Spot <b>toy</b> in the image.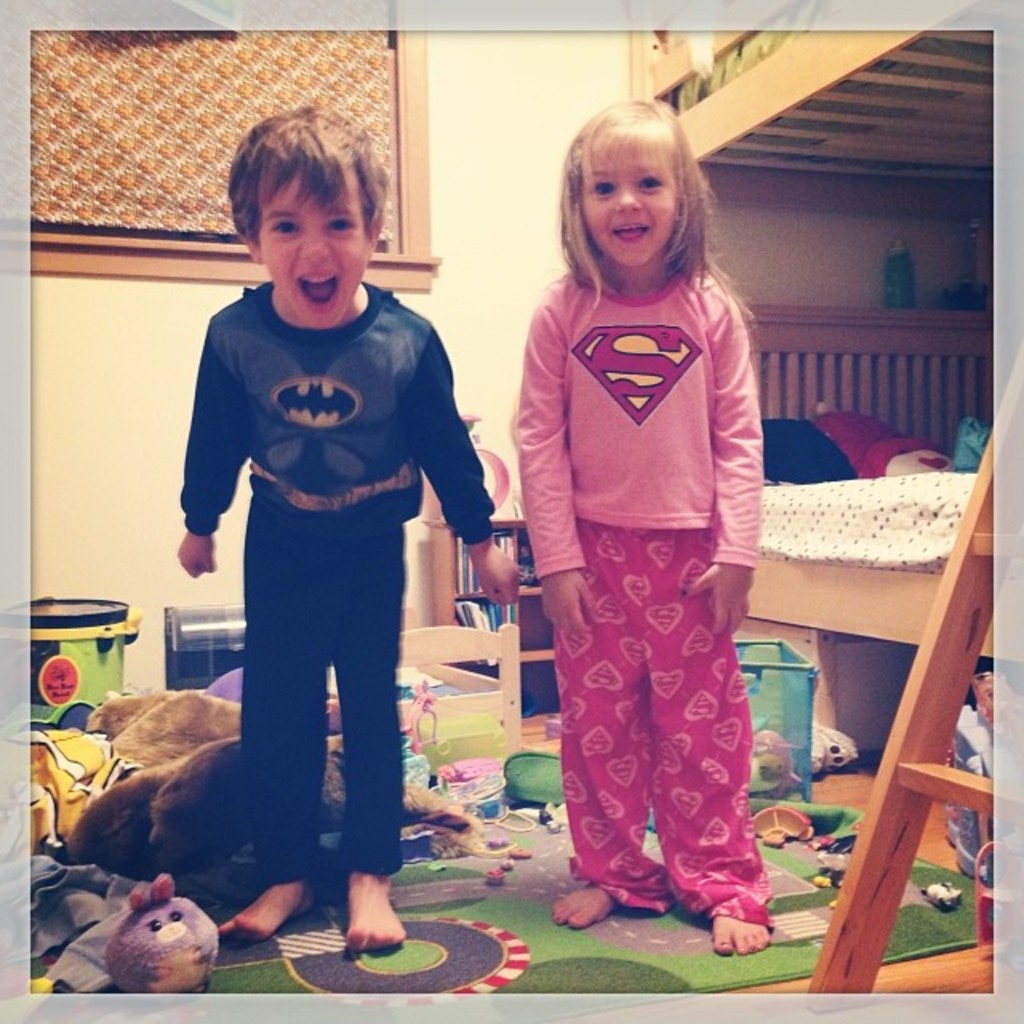
<b>toy</b> found at rect(394, 677, 442, 757).
